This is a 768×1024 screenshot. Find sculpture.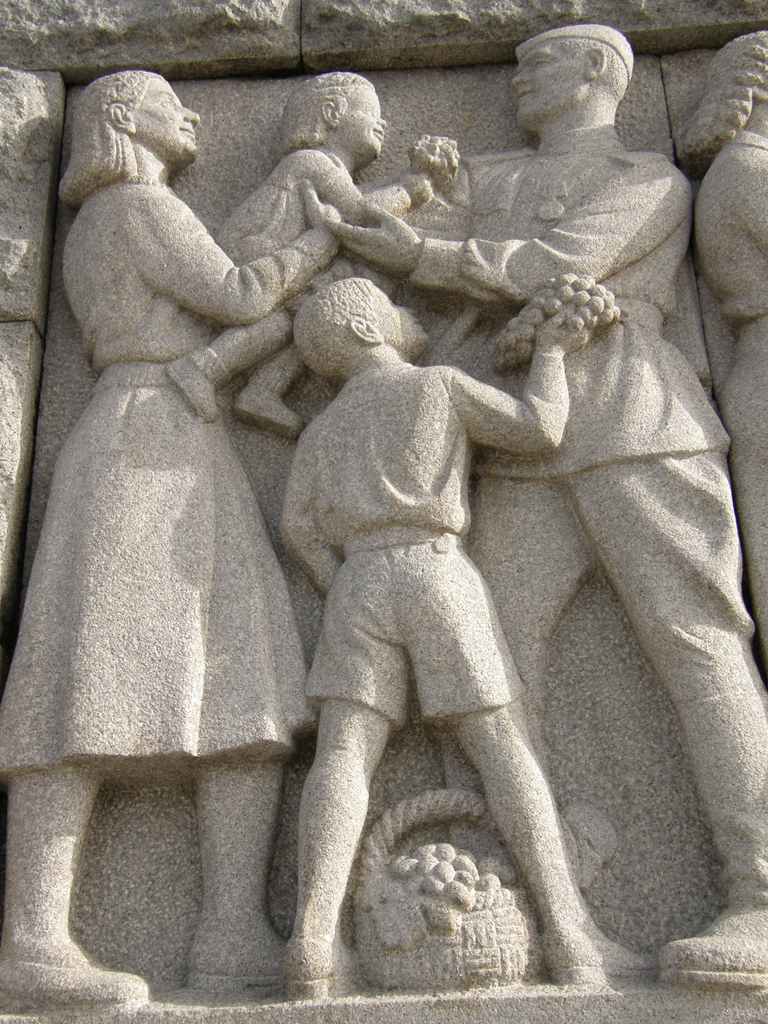
Bounding box: bbox=[91, 74, 716, 992].
